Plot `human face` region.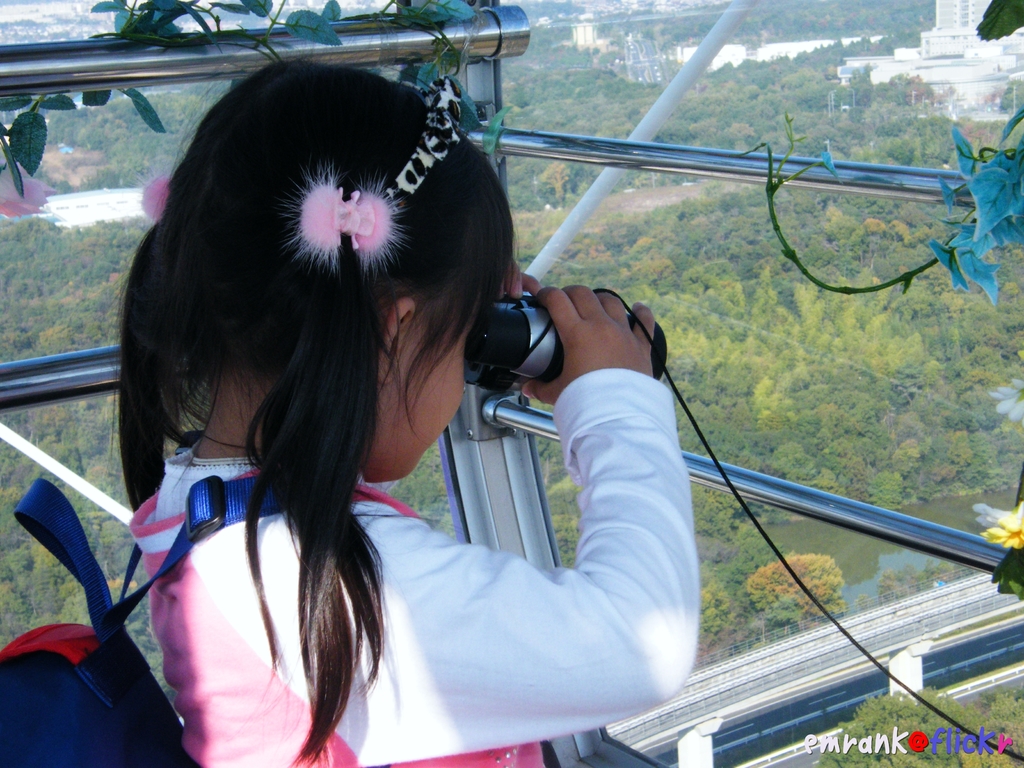
Plotted at <box>384,273,467,477</box>.
